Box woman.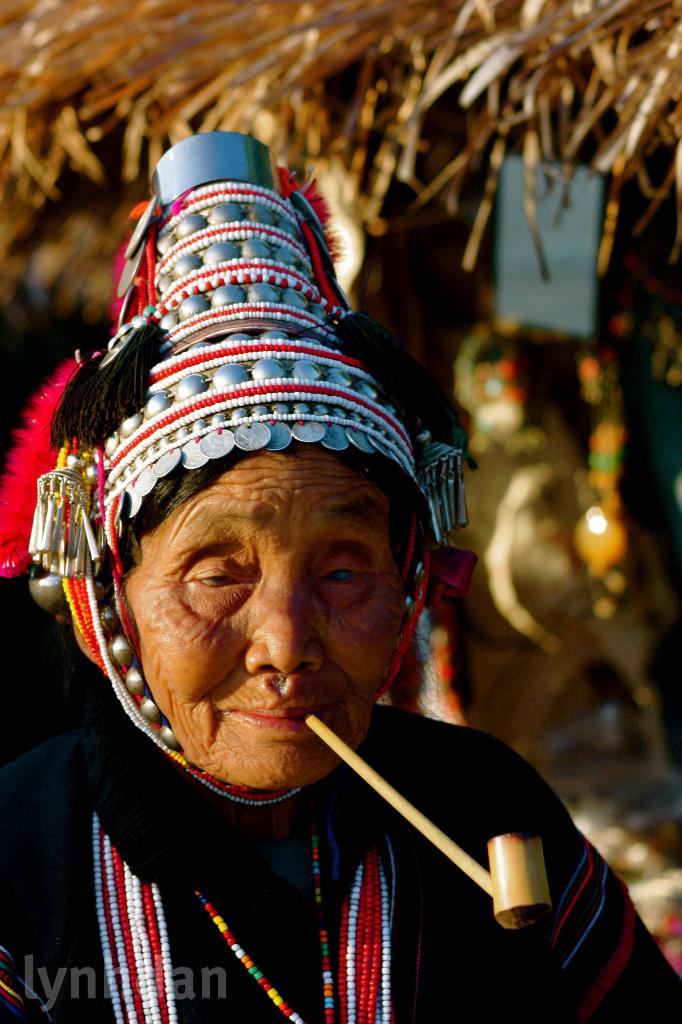
left=0, top=125, right=681, bottom=1023.
